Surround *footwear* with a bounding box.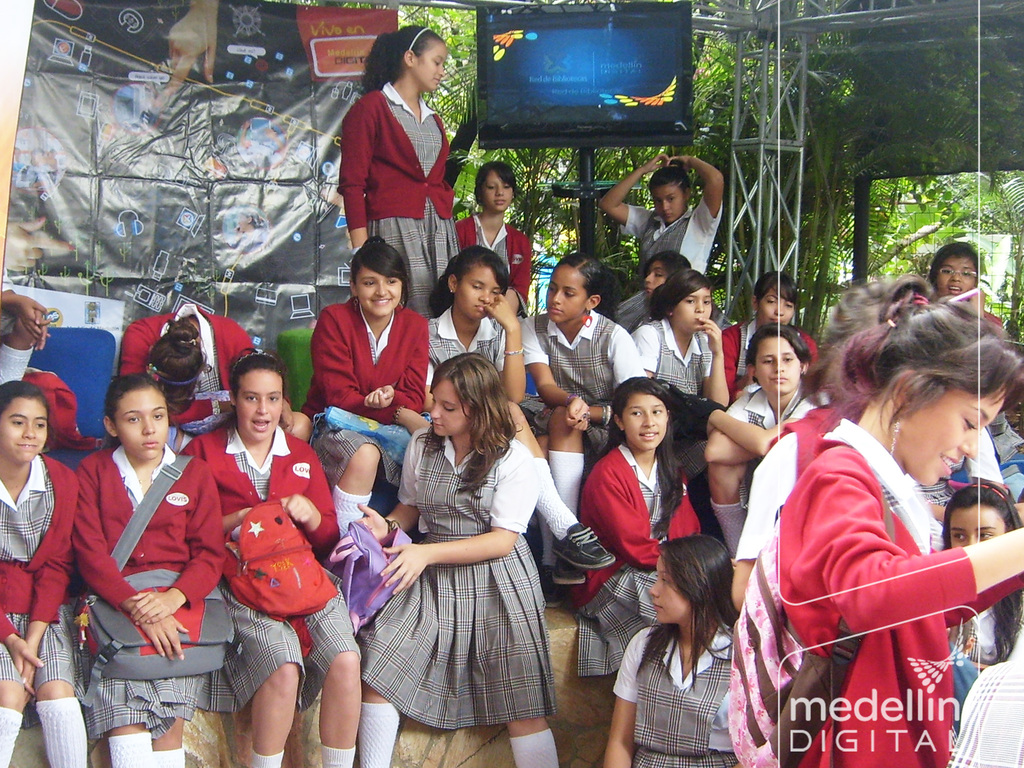
554, 554, 586, 584.
